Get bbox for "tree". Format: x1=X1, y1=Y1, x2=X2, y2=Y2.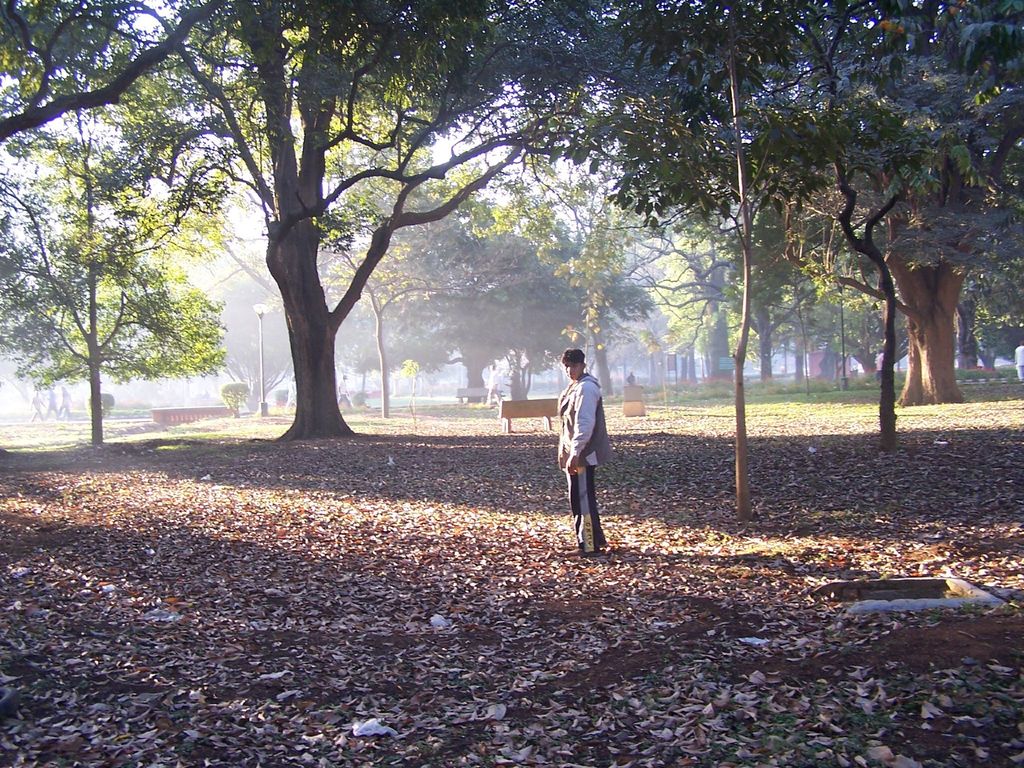
x1=728, y1=1, x2=1023, y2=415.
